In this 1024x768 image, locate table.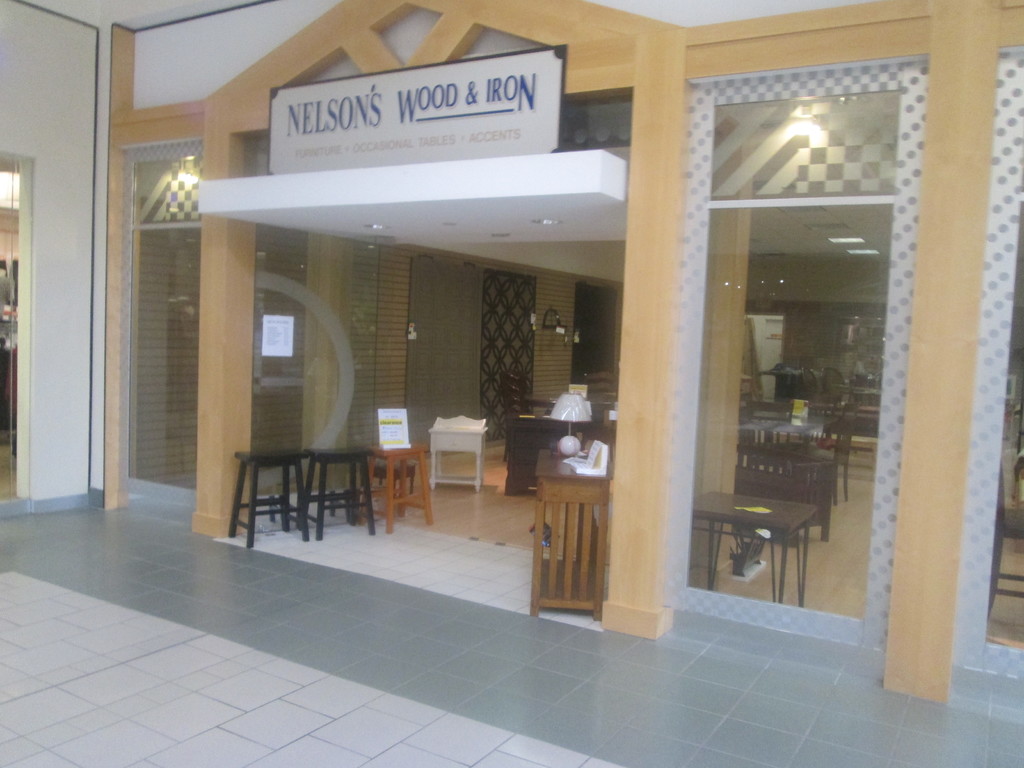
Bounding box: [left=672, top=502, right=844, bottom=622].
